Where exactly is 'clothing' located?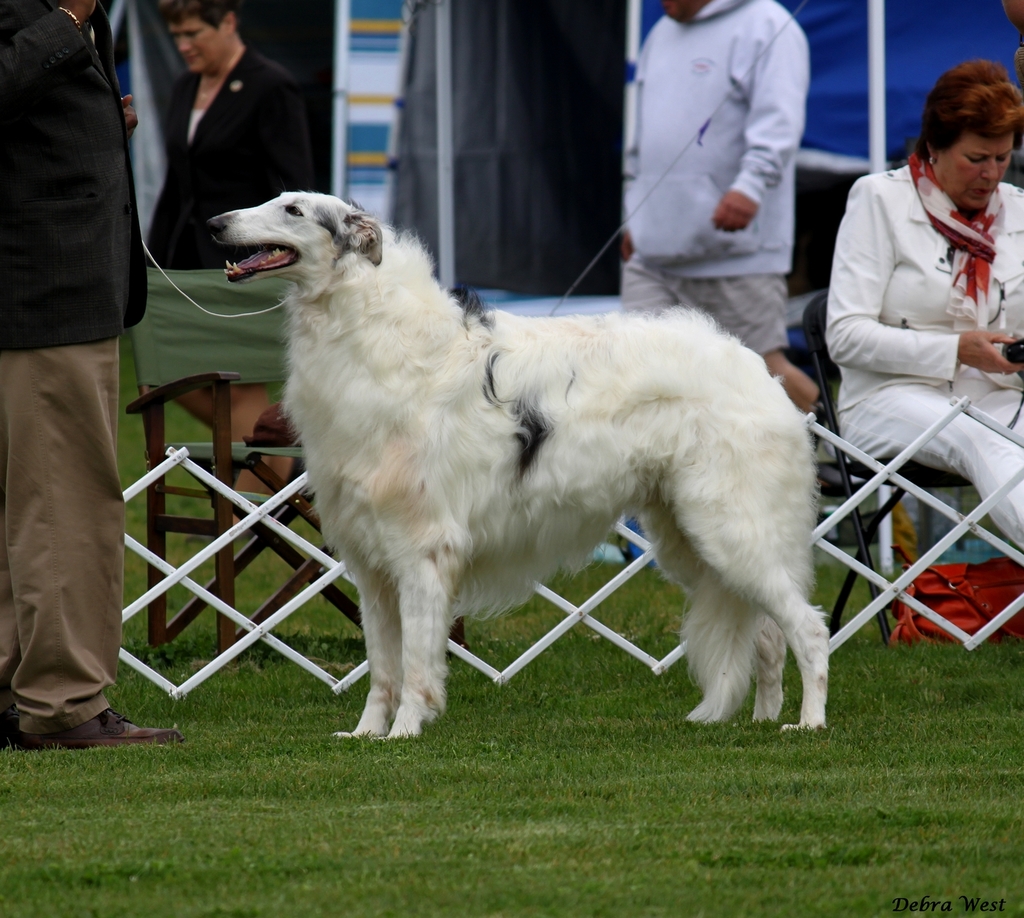
Its bounding box is select_region(615, 0, 813, 353).
